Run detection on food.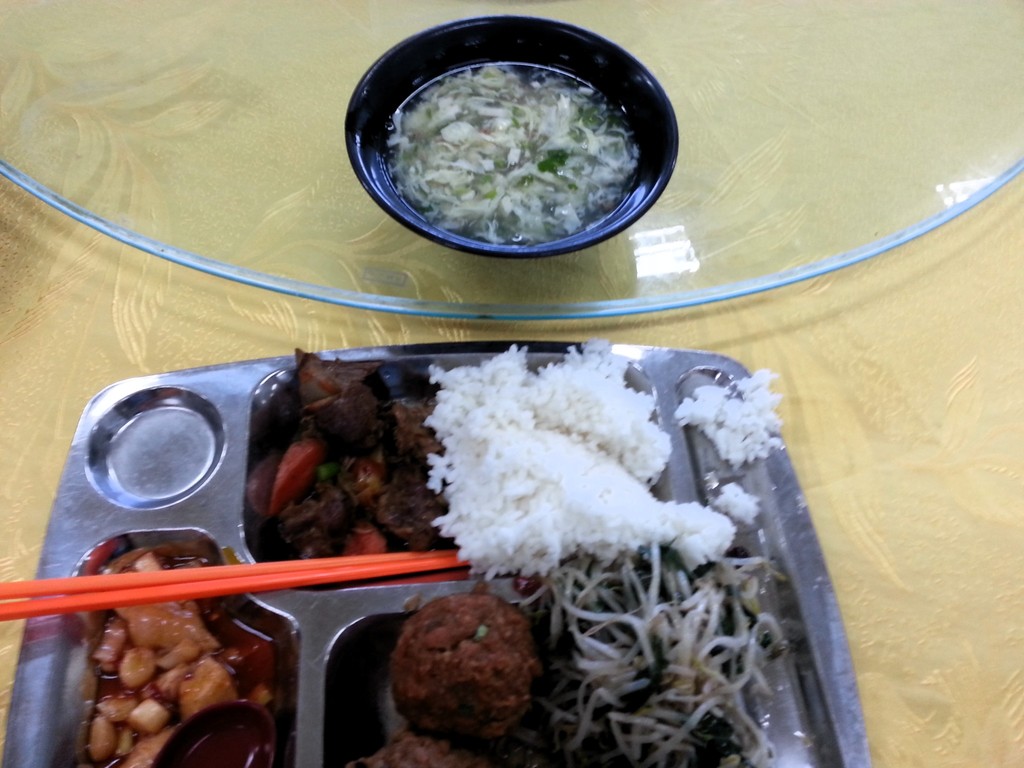
Result: [x1=372, y1=600, x2=545, y2=746].
